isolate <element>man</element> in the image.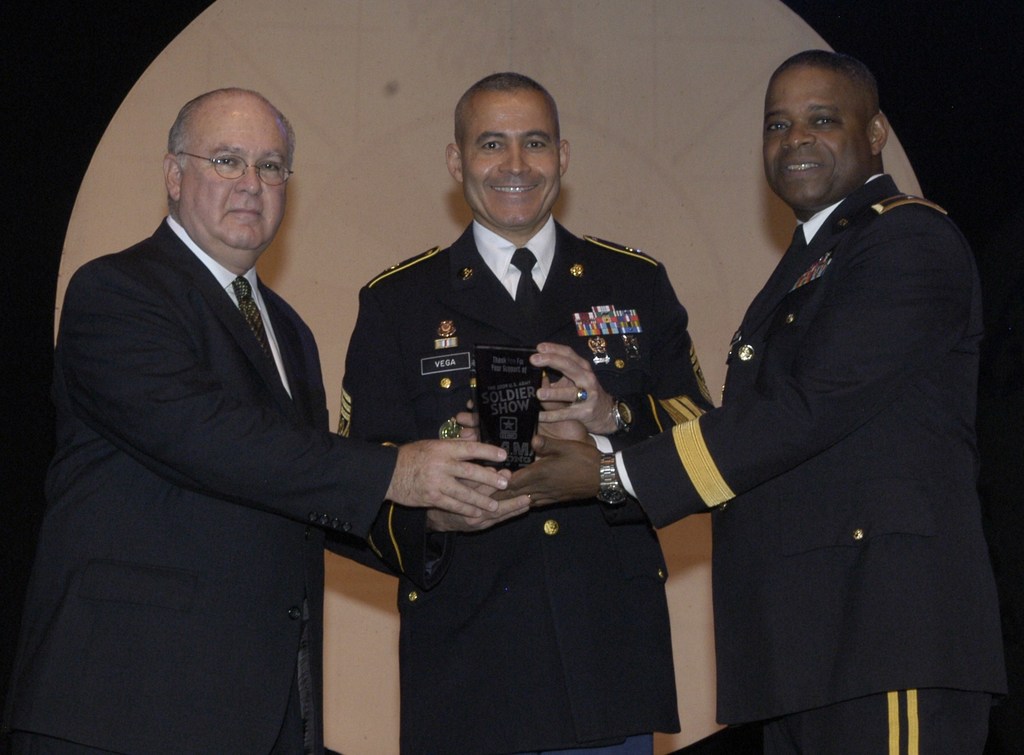
Isolated region: locate(339, 72, 712, 754).
